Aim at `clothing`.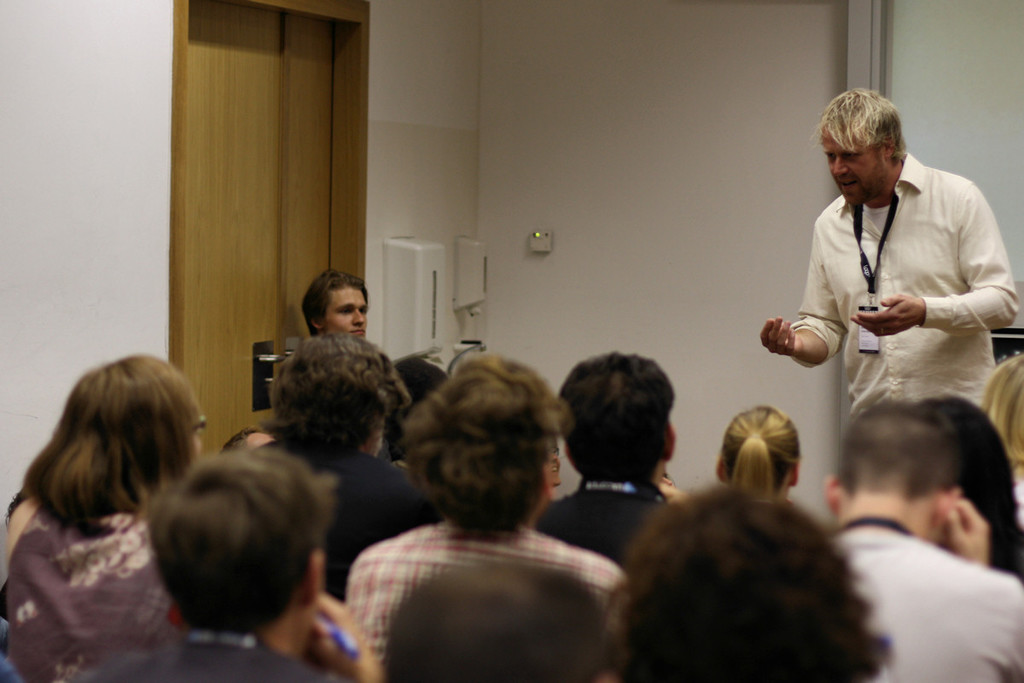
Aimed at <region>78, 622, 349, 682</region>.
